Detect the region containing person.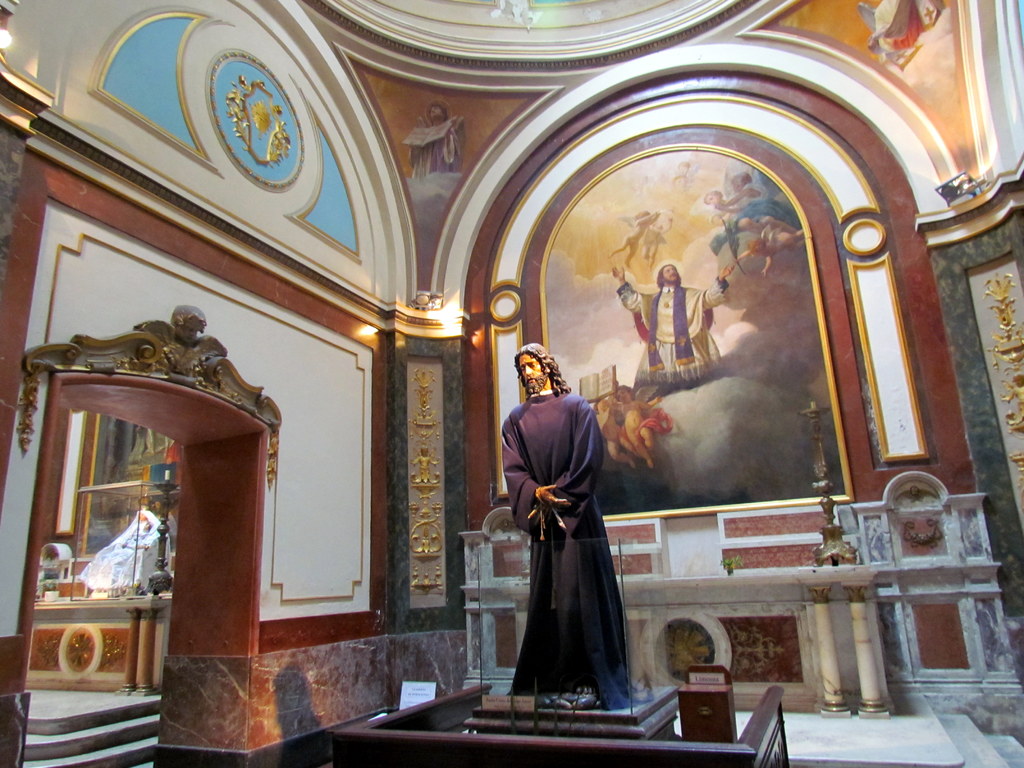
(487, 344, 644, 714).
